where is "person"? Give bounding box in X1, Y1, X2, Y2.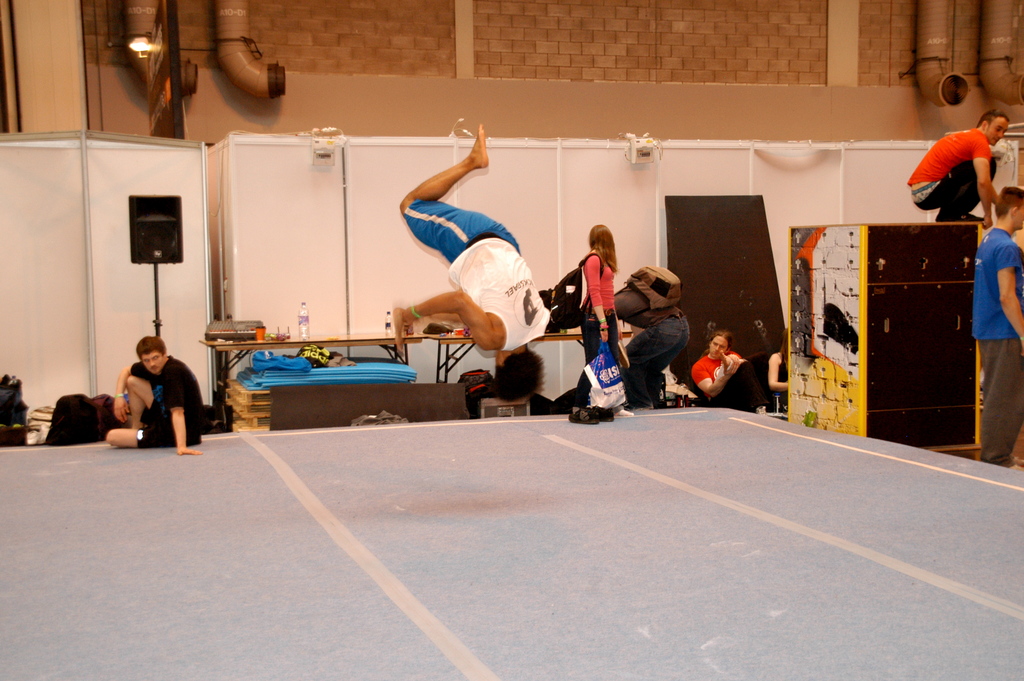
565, 220, 621, 425.
